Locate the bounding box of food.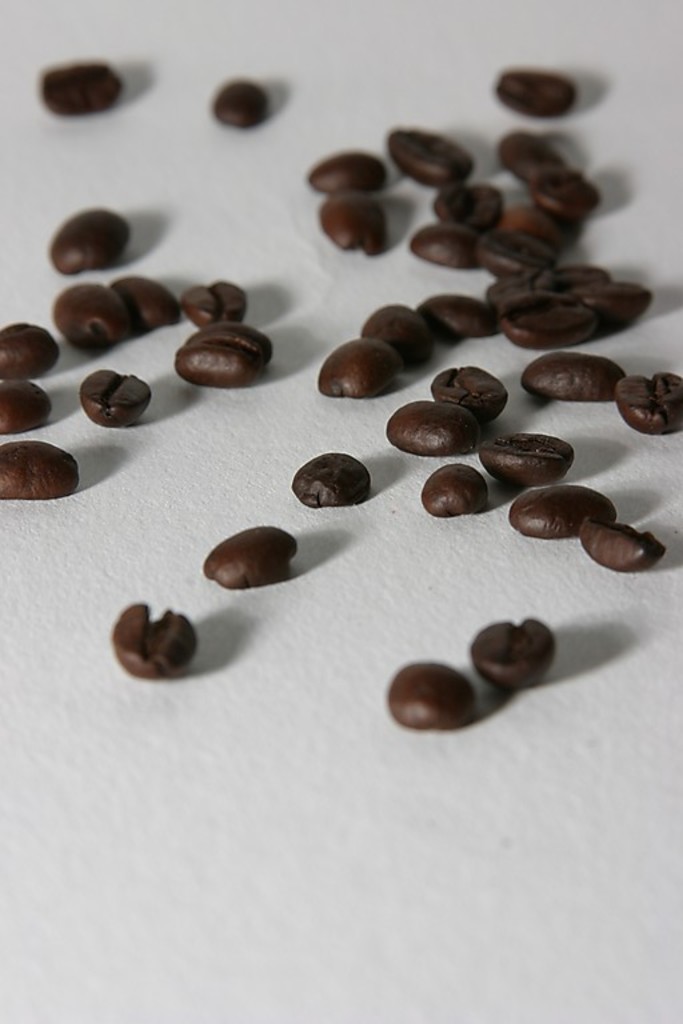
Bounding box: [left=606, top=373, right=682, bottom=440].
